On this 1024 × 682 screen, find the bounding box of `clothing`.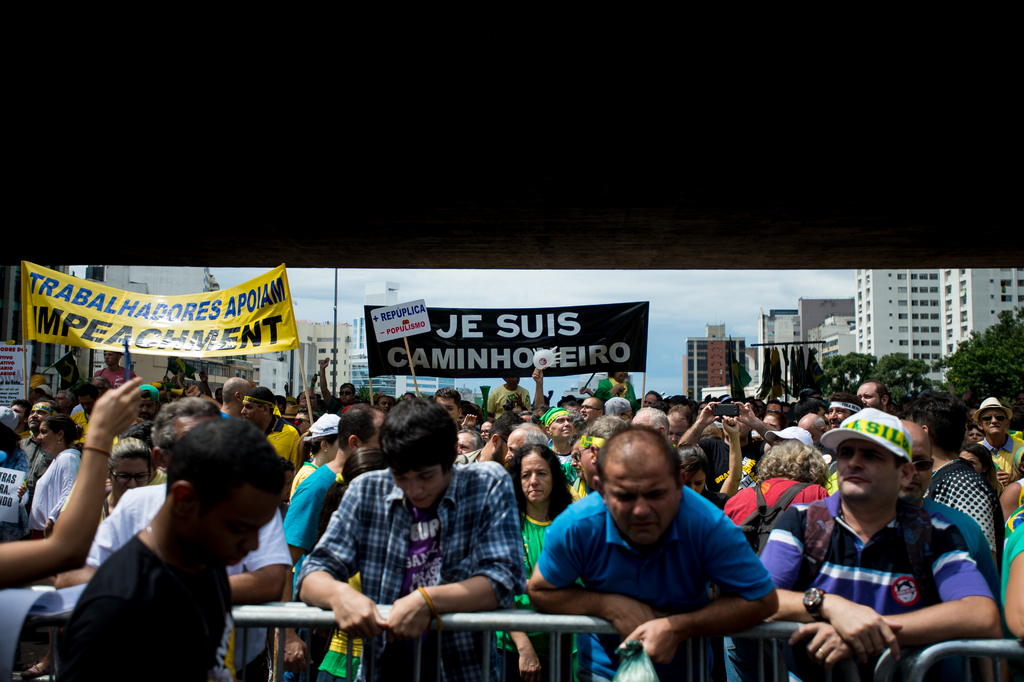
Bounding box: (15,428,68,478).
